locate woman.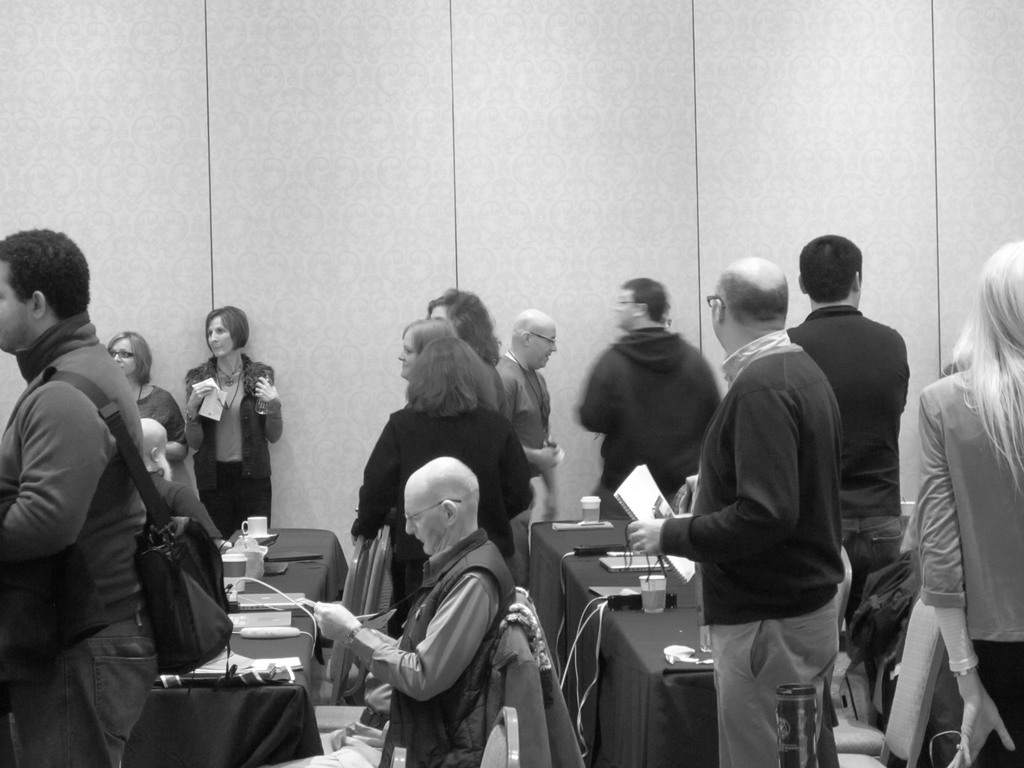
Bounding box: (396,312,456,382).
